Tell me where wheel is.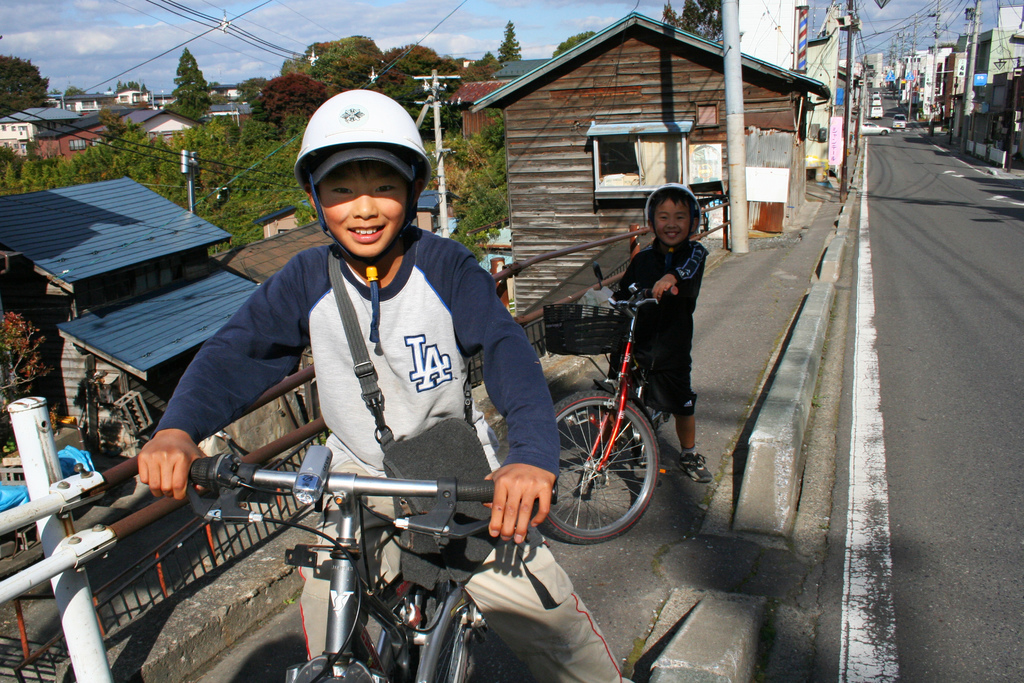
wheel is at left=435, top=597, right=486, bottom=682.
